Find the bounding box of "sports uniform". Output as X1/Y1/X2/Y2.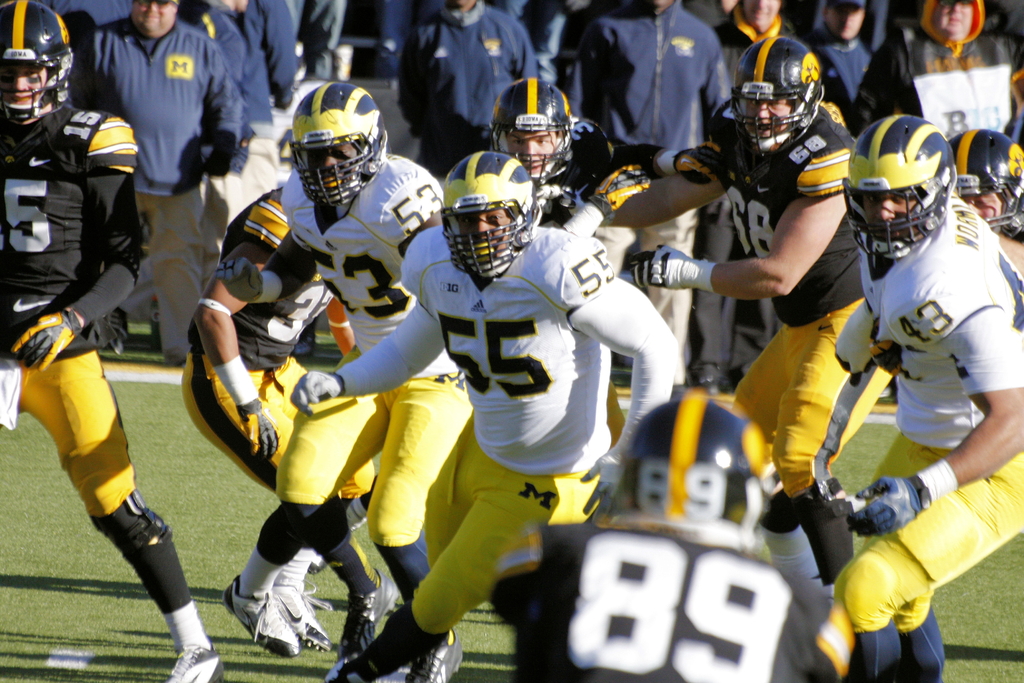
687/44/889/600.
